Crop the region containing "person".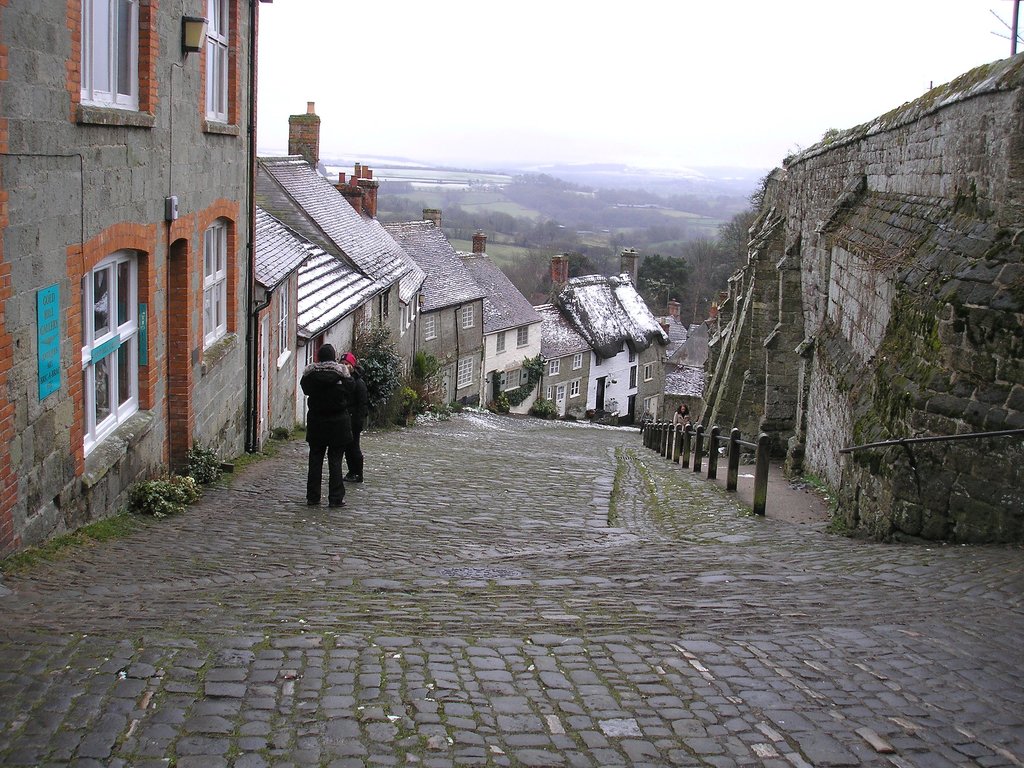
Crop region: x1=339 y1=352 x2=366 y2=481.
